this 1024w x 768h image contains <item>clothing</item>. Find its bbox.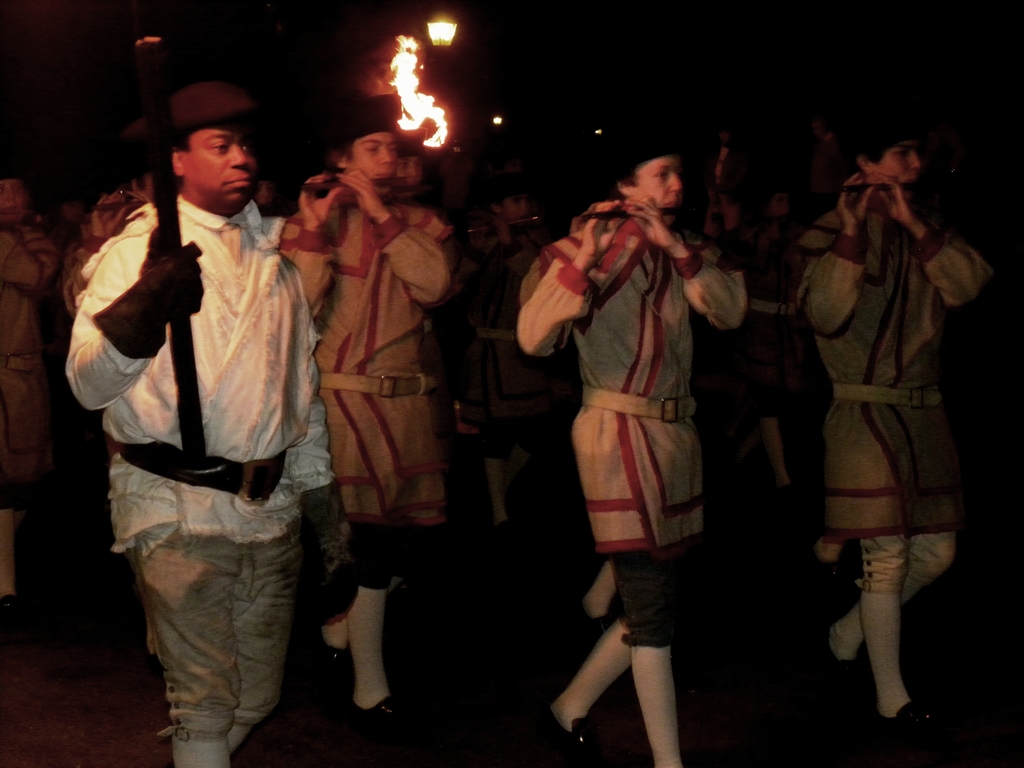
279,200,454,583.
